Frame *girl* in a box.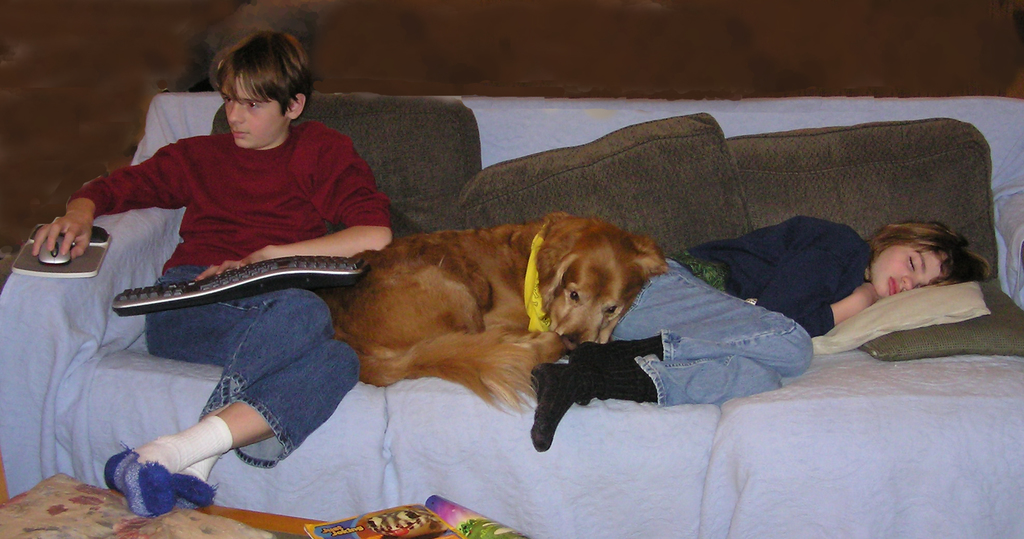
x1=529, y1=210, x2=990, y2=456.
